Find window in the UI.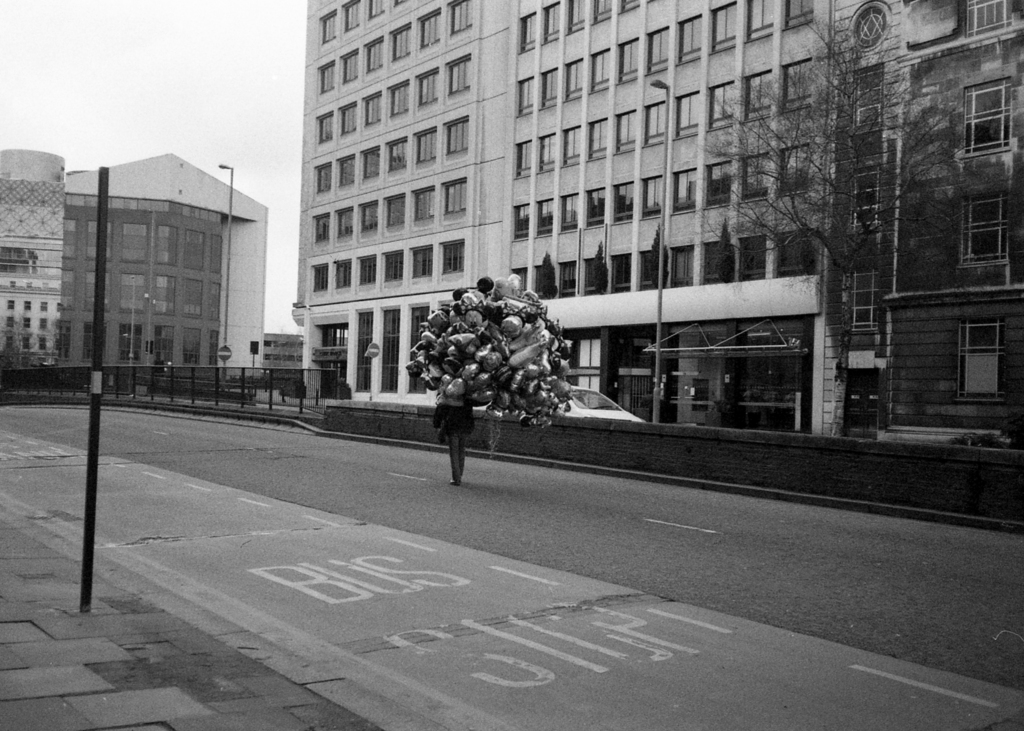
UI element at select_region(59, 269, 76, 312).
